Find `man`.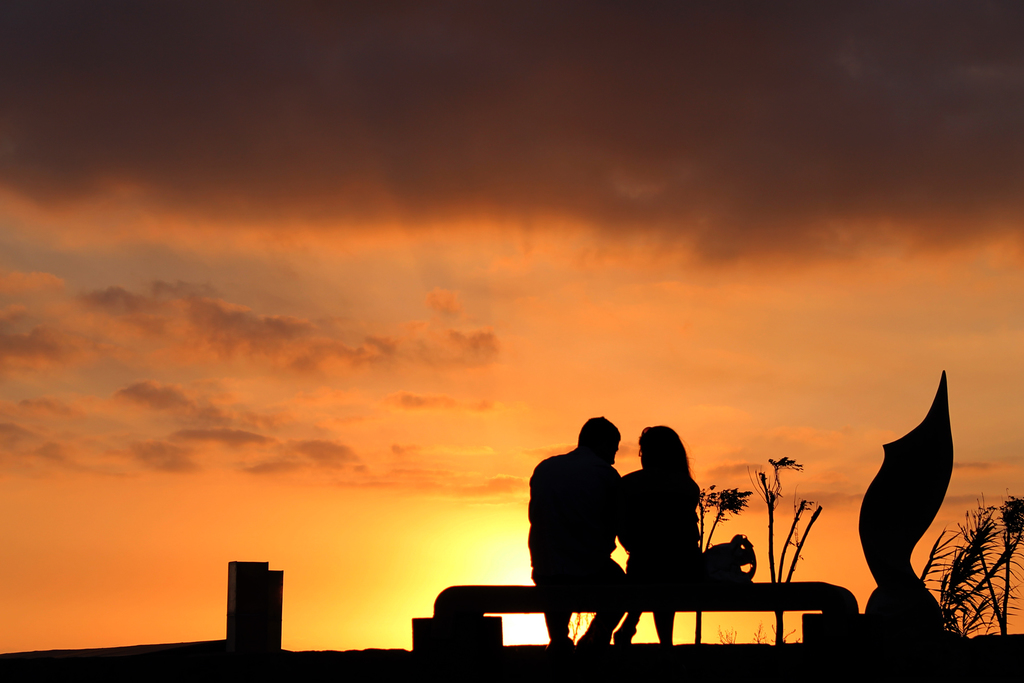
535:427:649:623.
